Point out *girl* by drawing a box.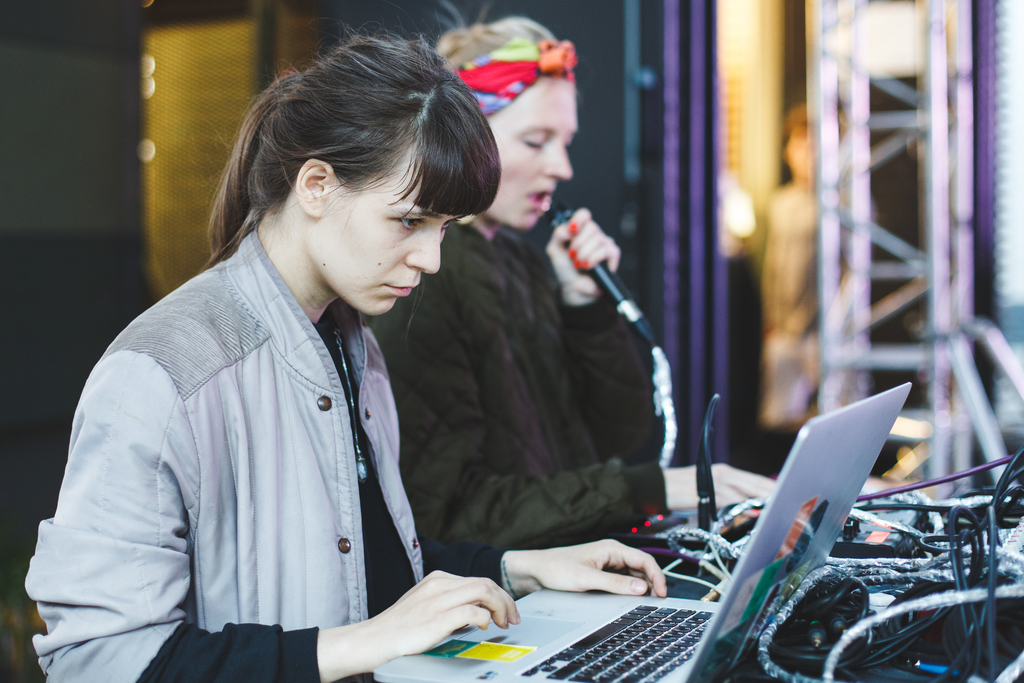
locate(369, 1, 775, 589).
